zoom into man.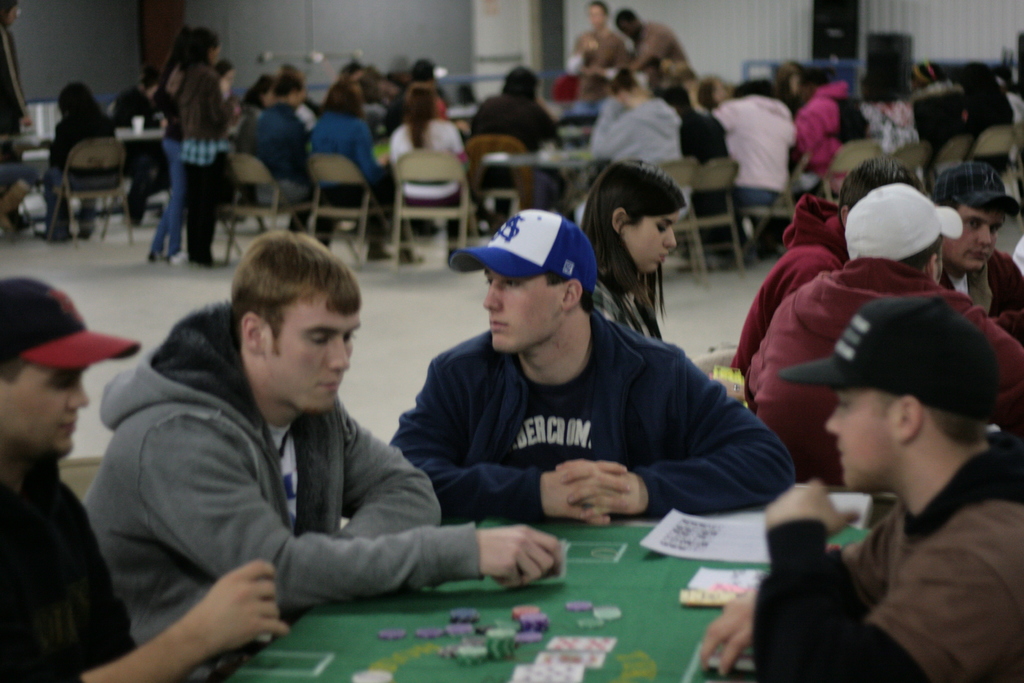
Zoom target: [x1=0, y1=277, x2=279, y2=682].
